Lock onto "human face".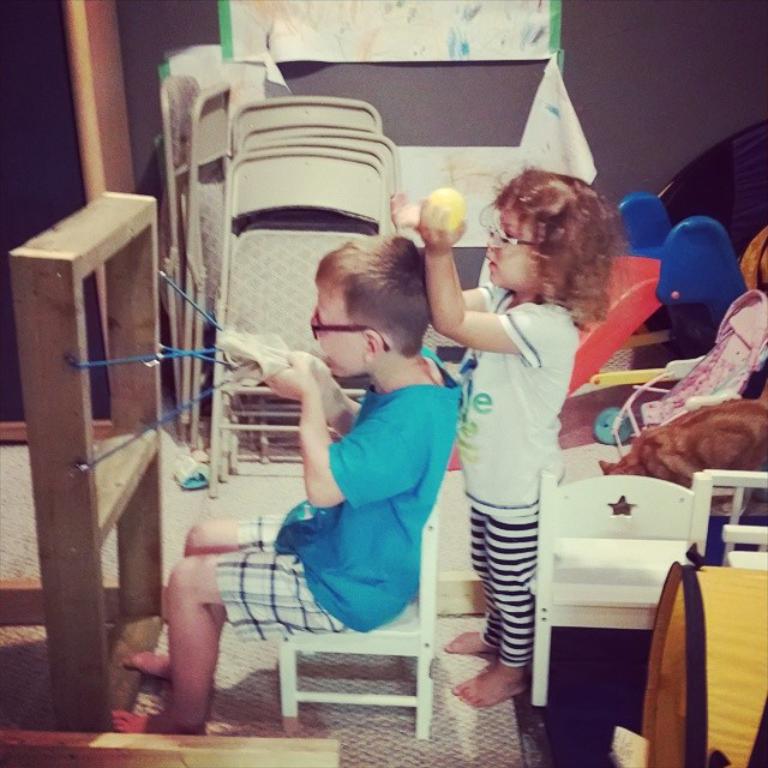
Locked: locate(317, 290, 364, 376).
